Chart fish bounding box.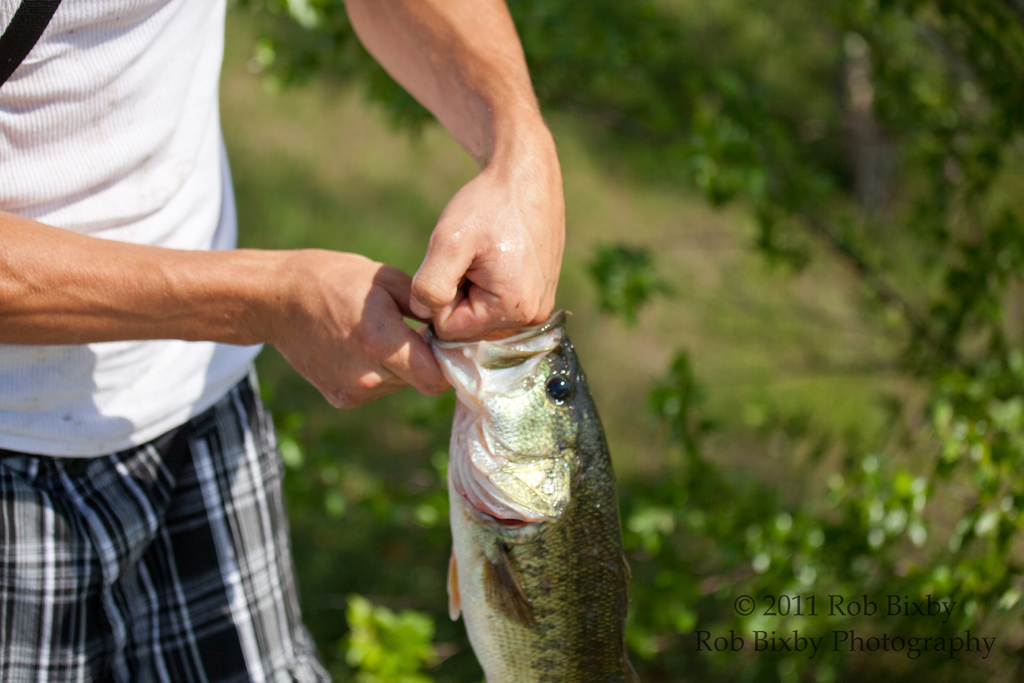
Charted: detection(426, 308, 625, 682).
